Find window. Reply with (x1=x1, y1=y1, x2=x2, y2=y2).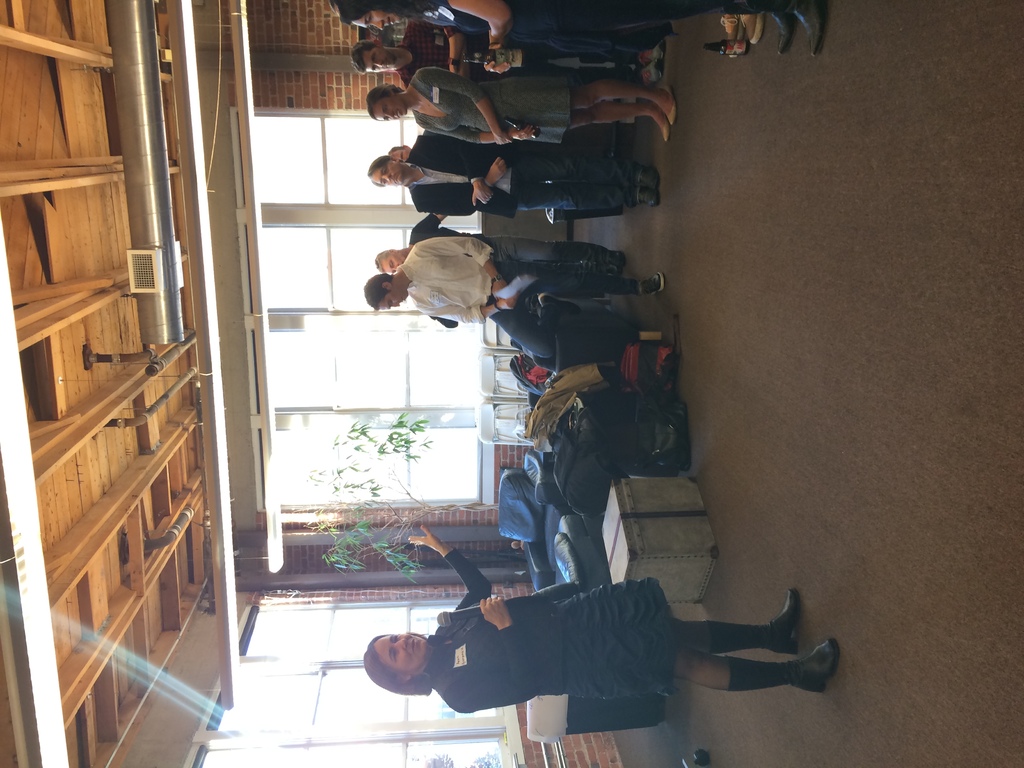
(x1=205, y1=662, x2=509, y2=729).
